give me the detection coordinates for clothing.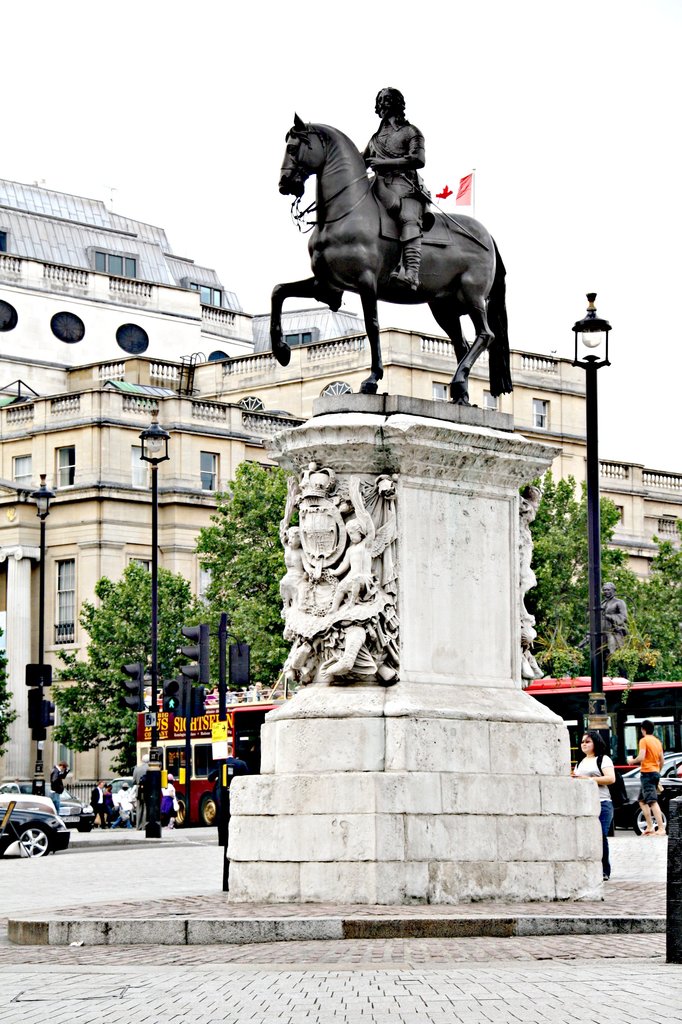
box=[575, 753, 617, 883].
